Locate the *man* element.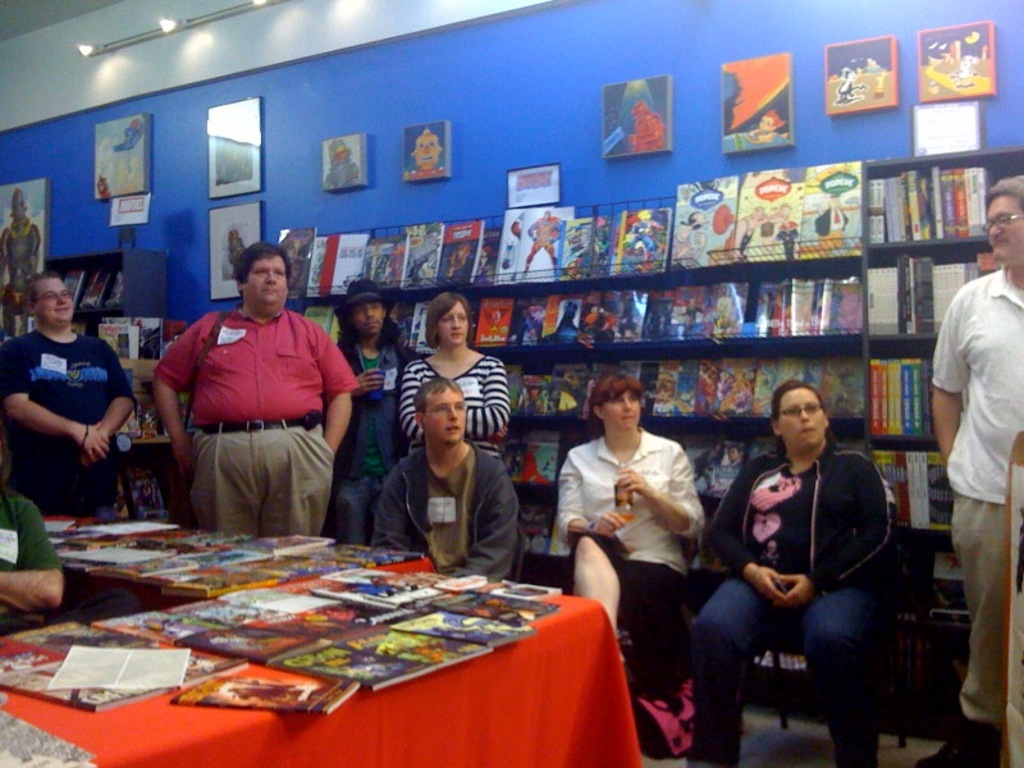
Element bbox: <region>690, 364, 911, 760</region>.
